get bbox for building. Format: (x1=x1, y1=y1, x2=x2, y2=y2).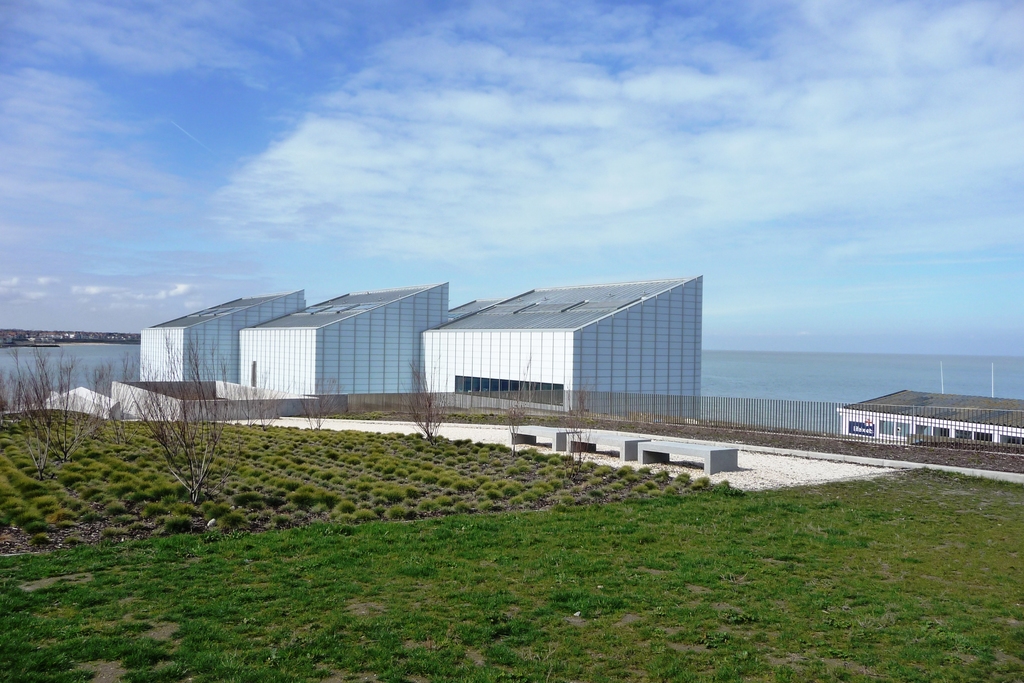
(x1=138, y1=275, x2=703, y2=422).
